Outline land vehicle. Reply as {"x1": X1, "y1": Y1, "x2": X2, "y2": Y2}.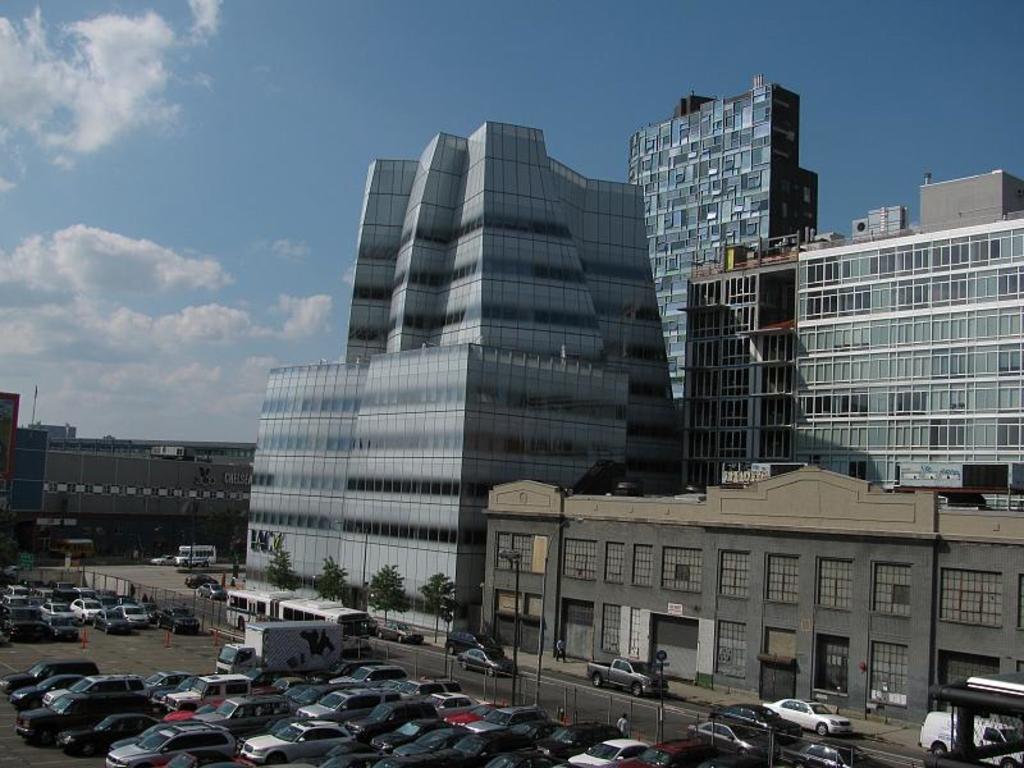
{"x1": 495, "y1": 750, "x2": 556, "y2": 767}.
